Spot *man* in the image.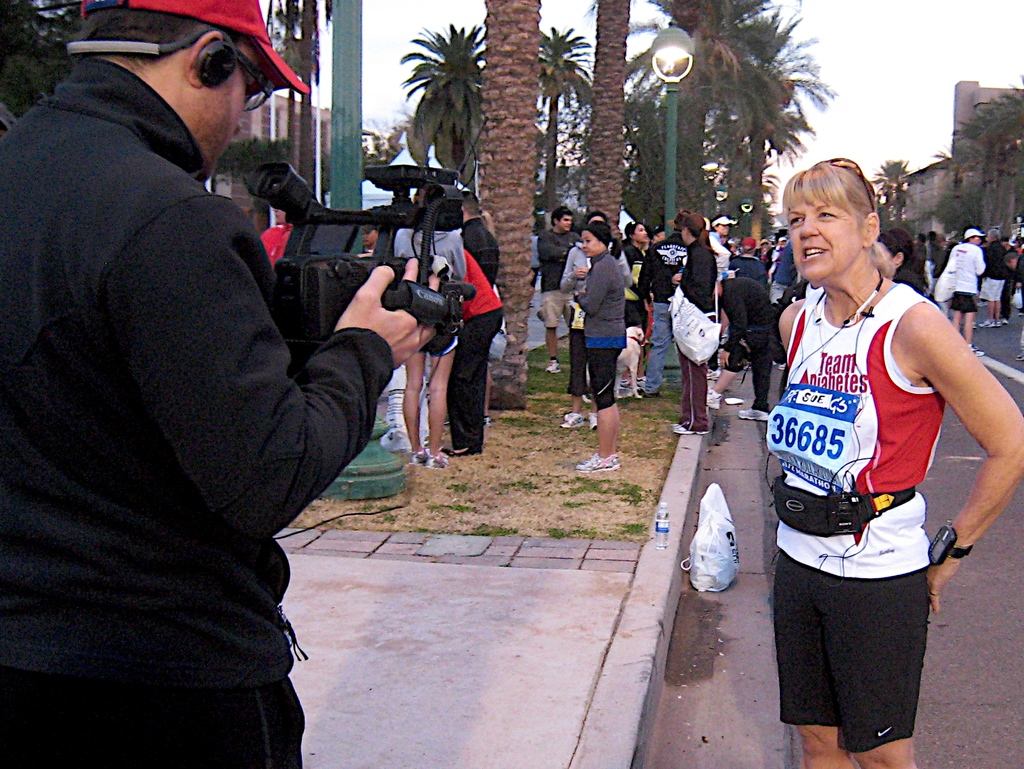
*man* found at (left=667, top=209, right=713, bottom=442).
